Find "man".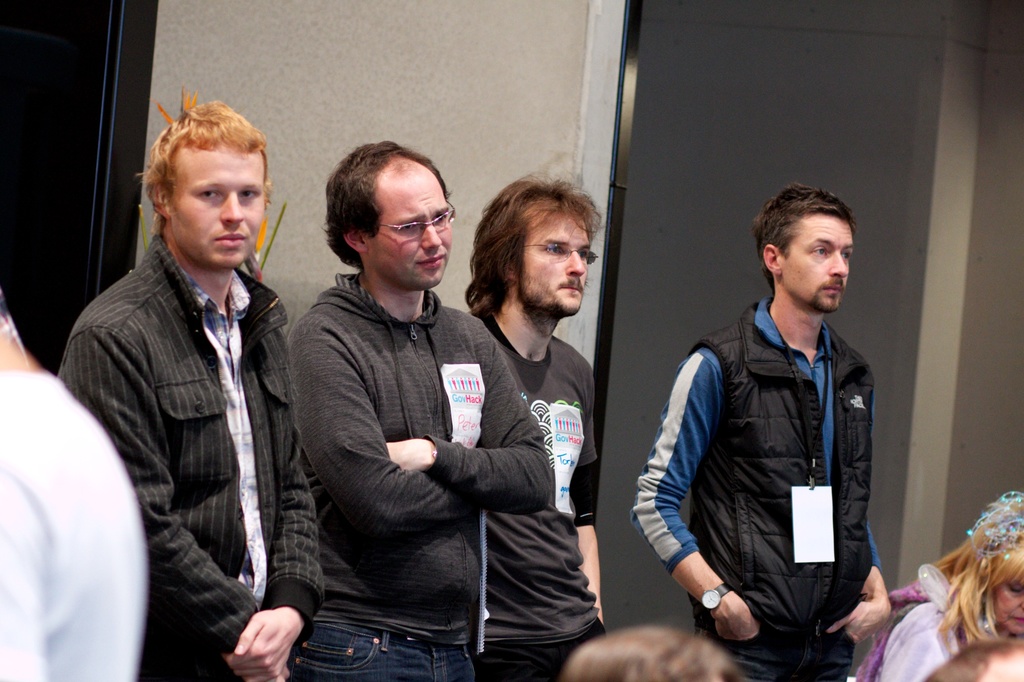
BBox(462, 171, 609, 681).
